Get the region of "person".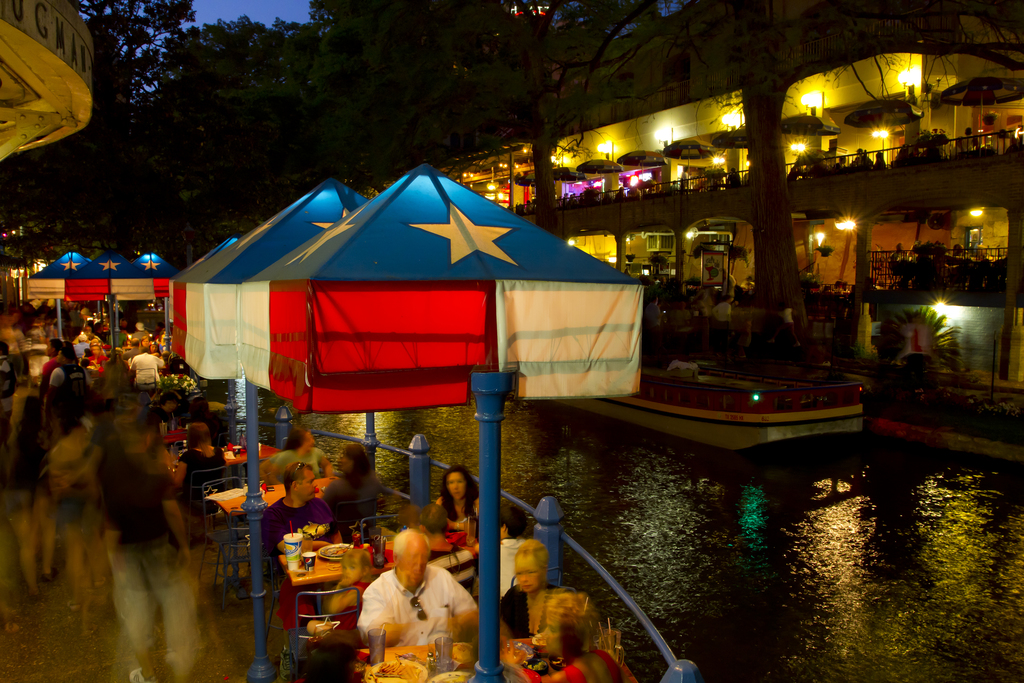
(left=321, top=439, right=399, bottom=518).
